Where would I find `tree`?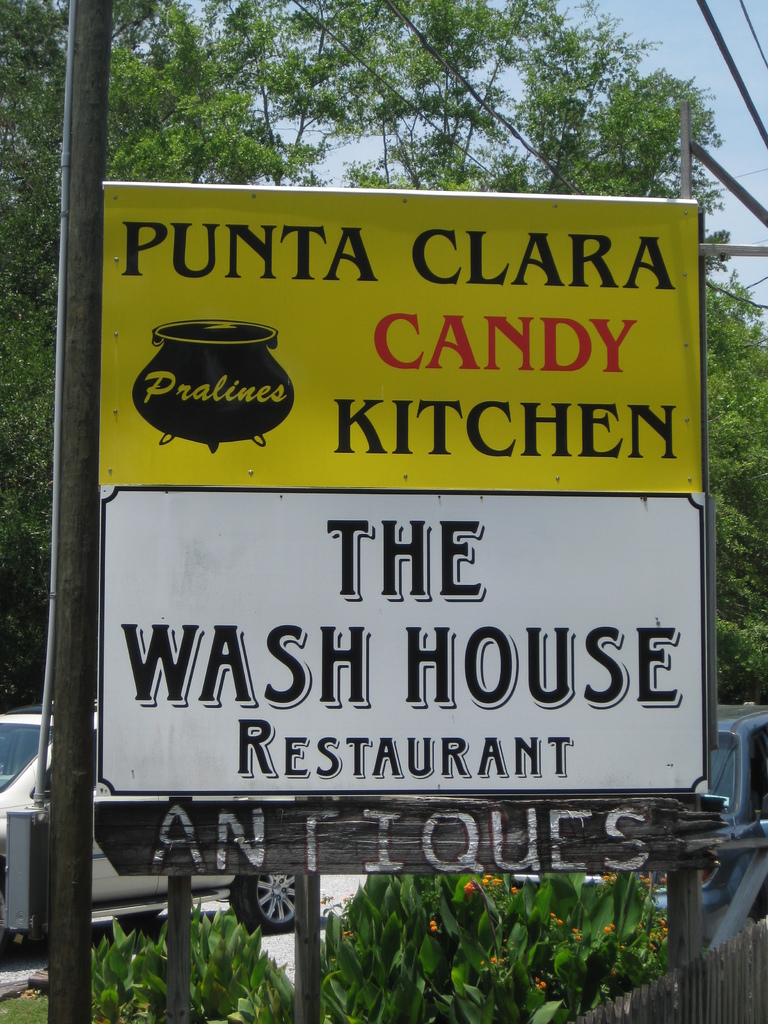
At 703, 282, 767, 717.
